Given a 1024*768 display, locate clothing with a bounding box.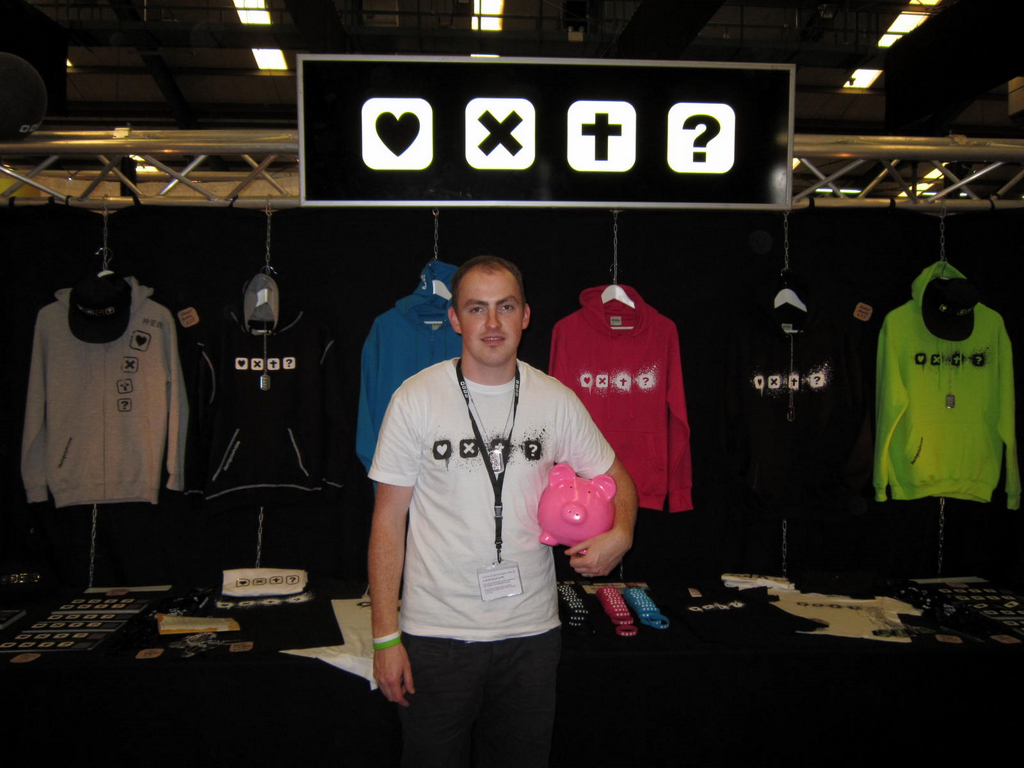
Located: (left=369, top=359, right=616, bottom=767).
